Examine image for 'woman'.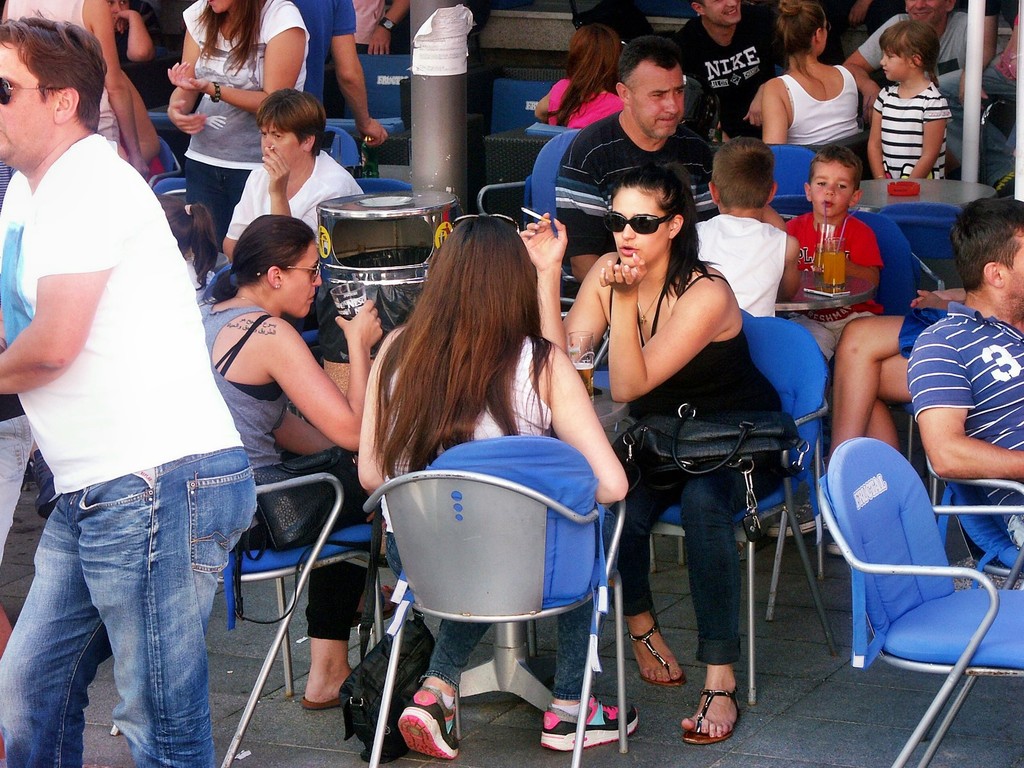
Examination result: detection(165, 0, 313, 252).
